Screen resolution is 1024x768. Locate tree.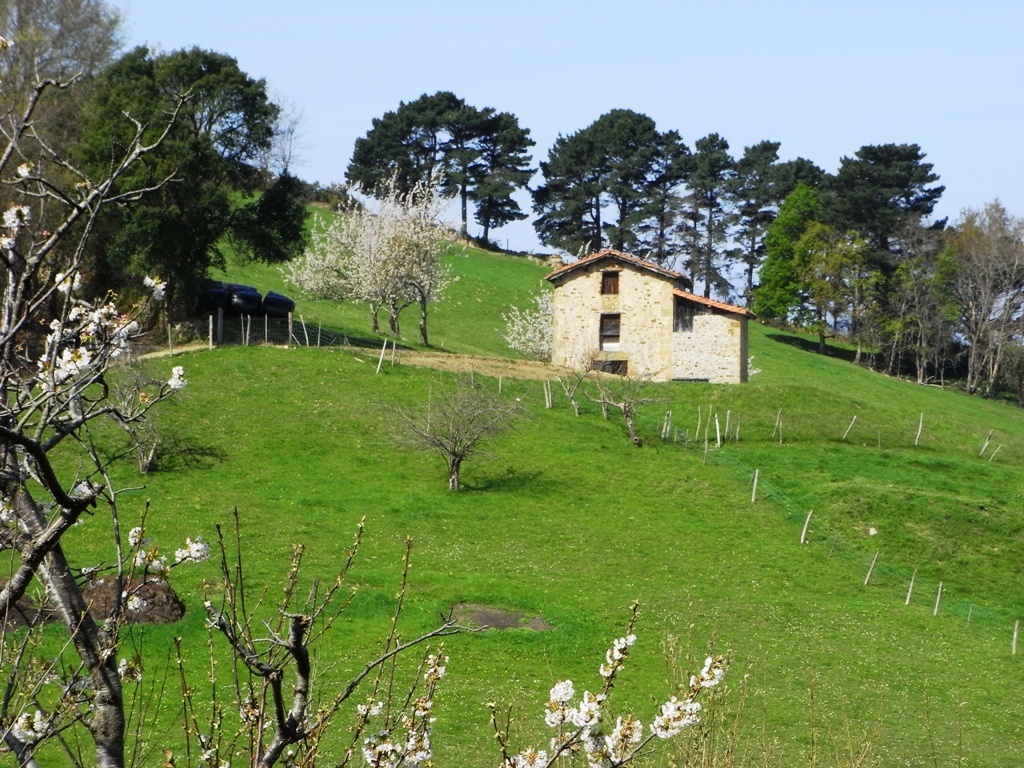
0 54 733 767.
